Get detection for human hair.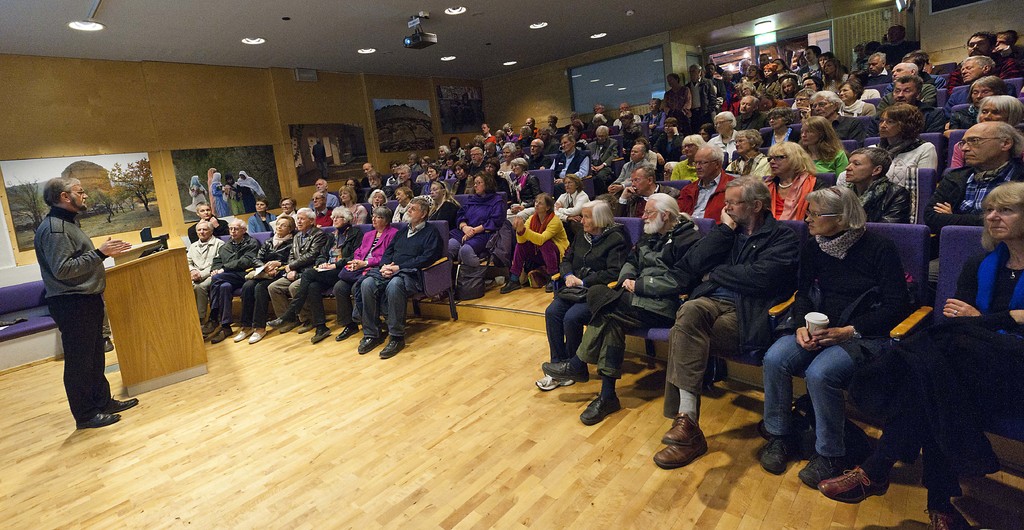
Detection: bbox=[314, 189, 327, 204].
